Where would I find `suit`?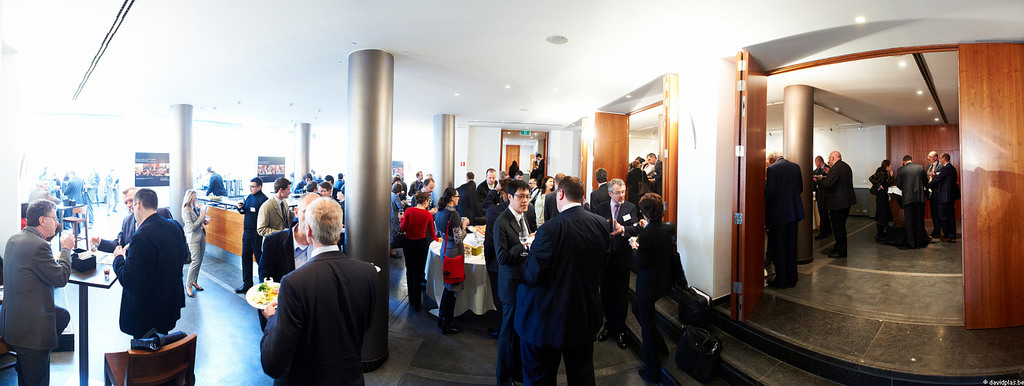
At crop(763, 157, 808, 278).
